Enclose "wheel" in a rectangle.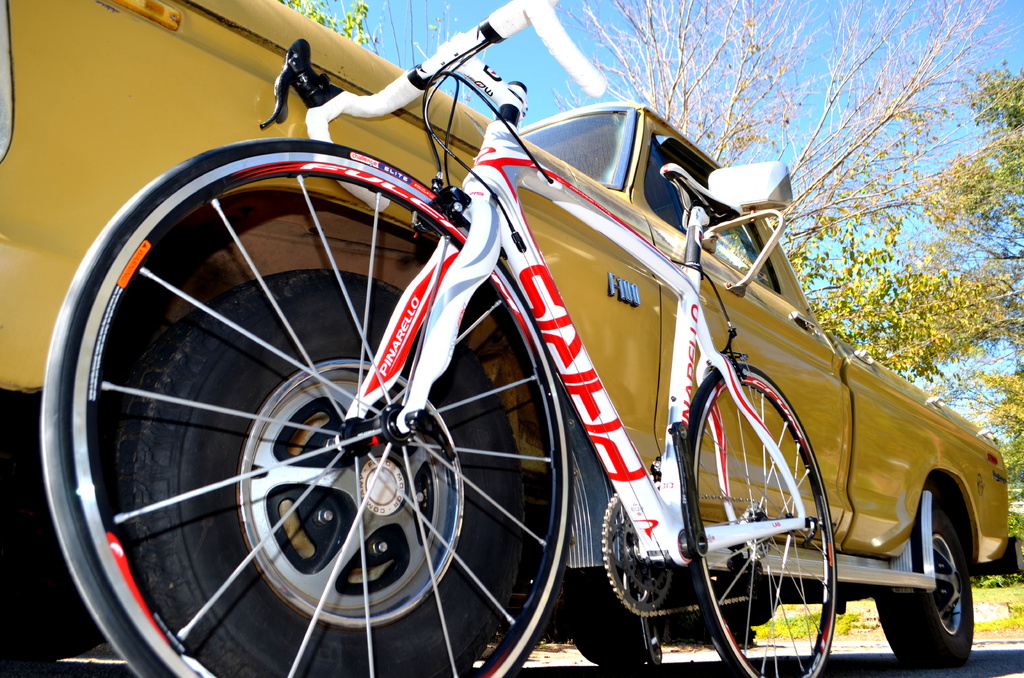
x1=678 y1=365 x2=841 y2=677.
